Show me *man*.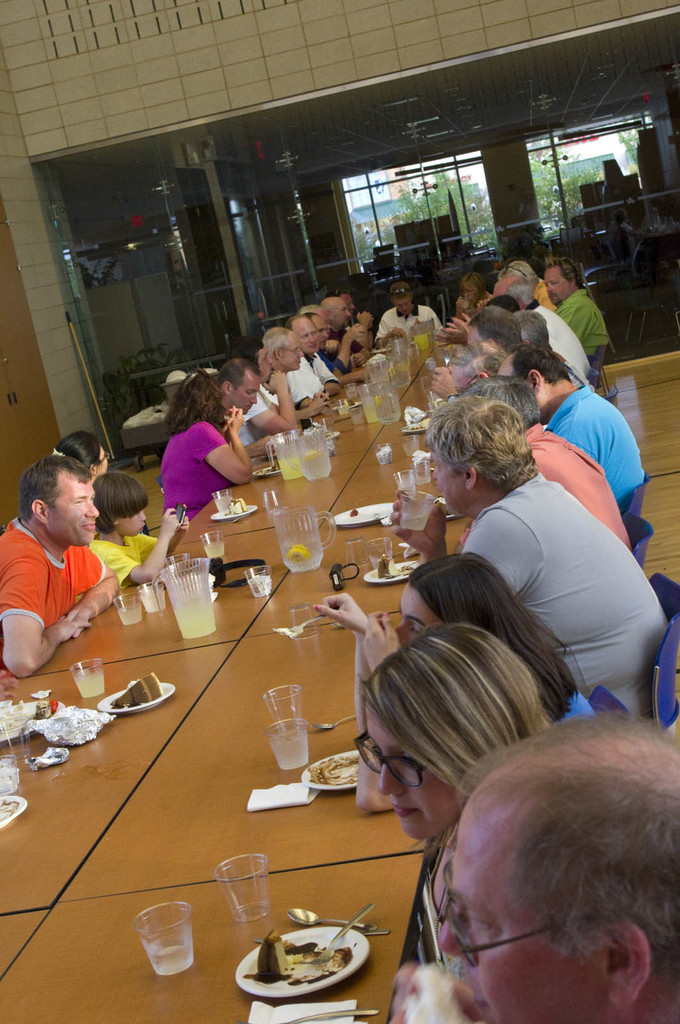
*man* is here: 496:346:646:498.
